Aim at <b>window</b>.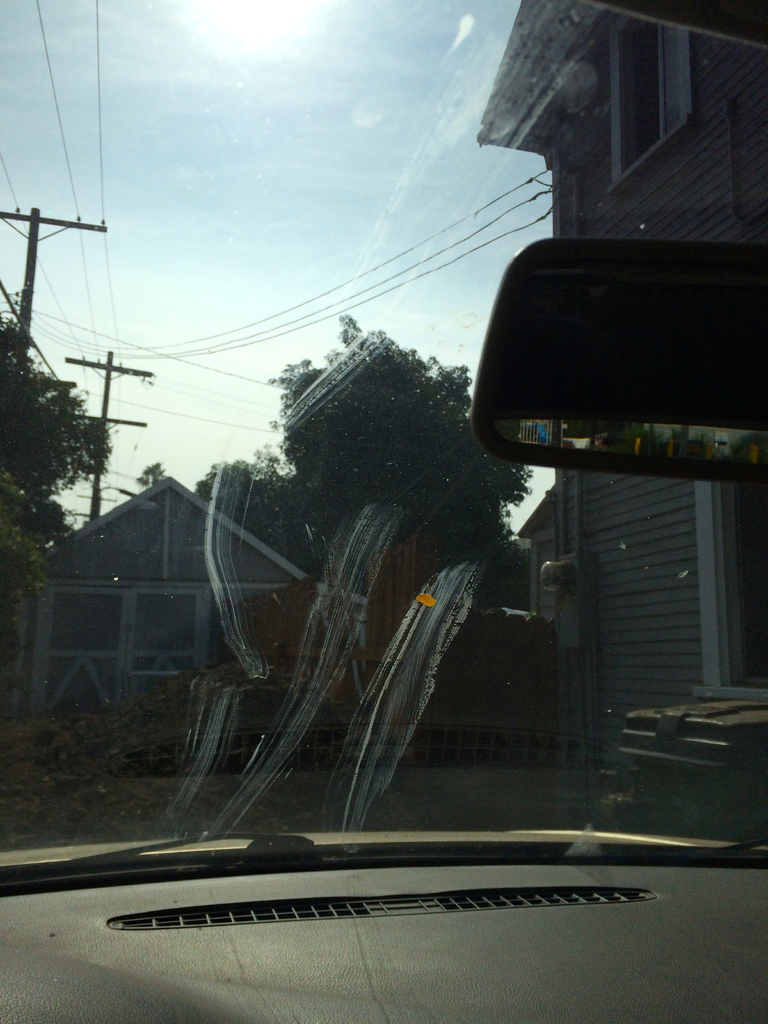
Aimed at [602, 10, 718, 179].
